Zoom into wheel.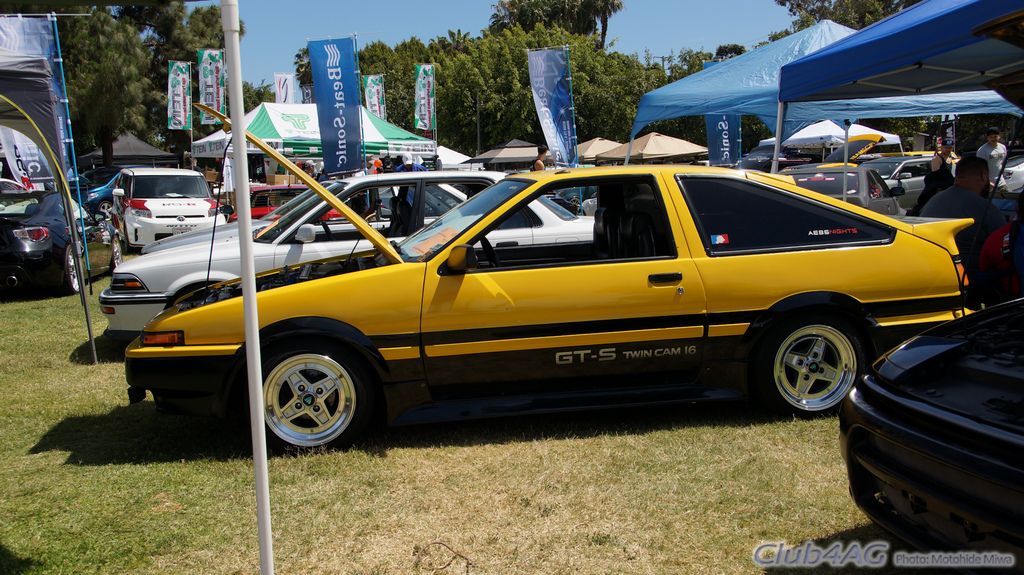
Zoom target: box(764, 308, 863, 418).
